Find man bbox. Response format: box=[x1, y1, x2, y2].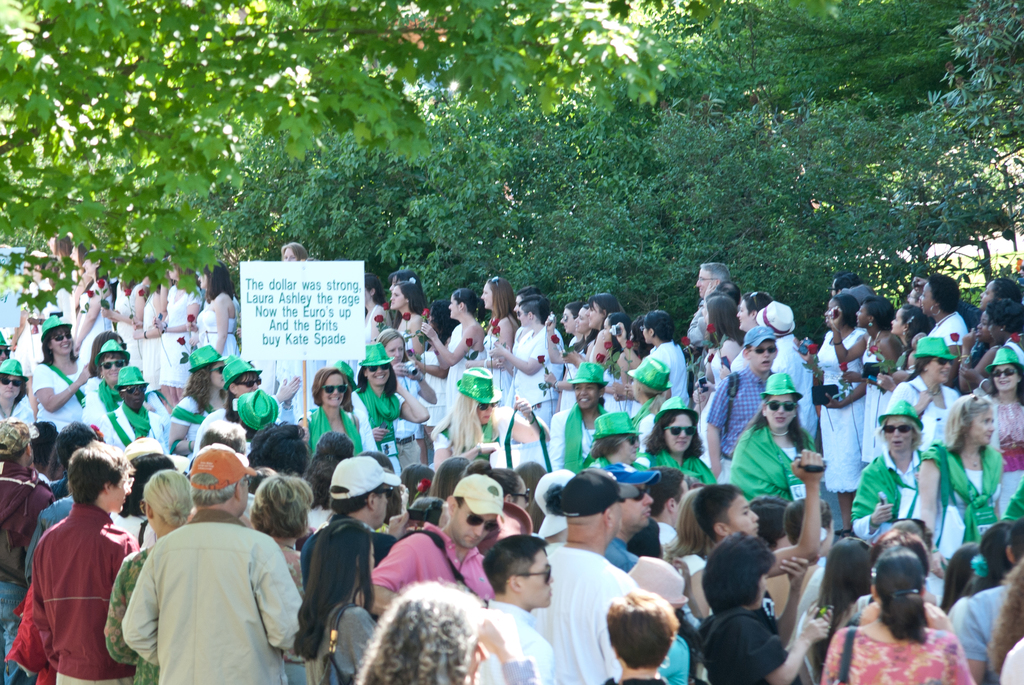
box=[299, 456, 404, 582].
